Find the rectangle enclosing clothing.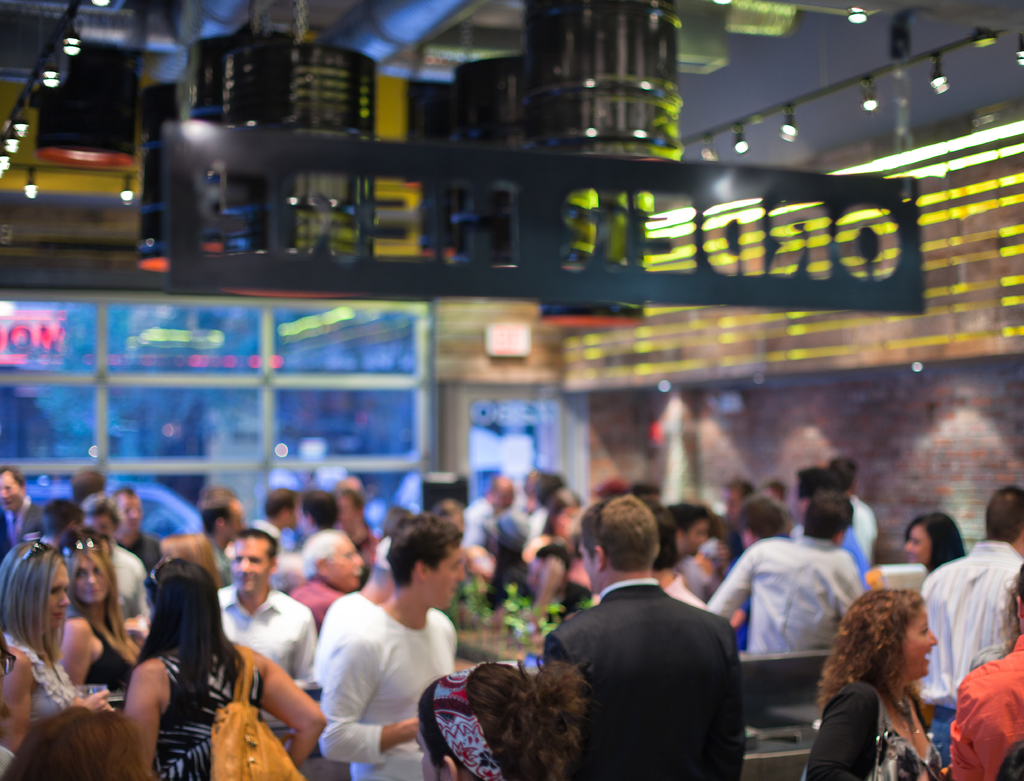
locate(4, 631, 87, 721).
